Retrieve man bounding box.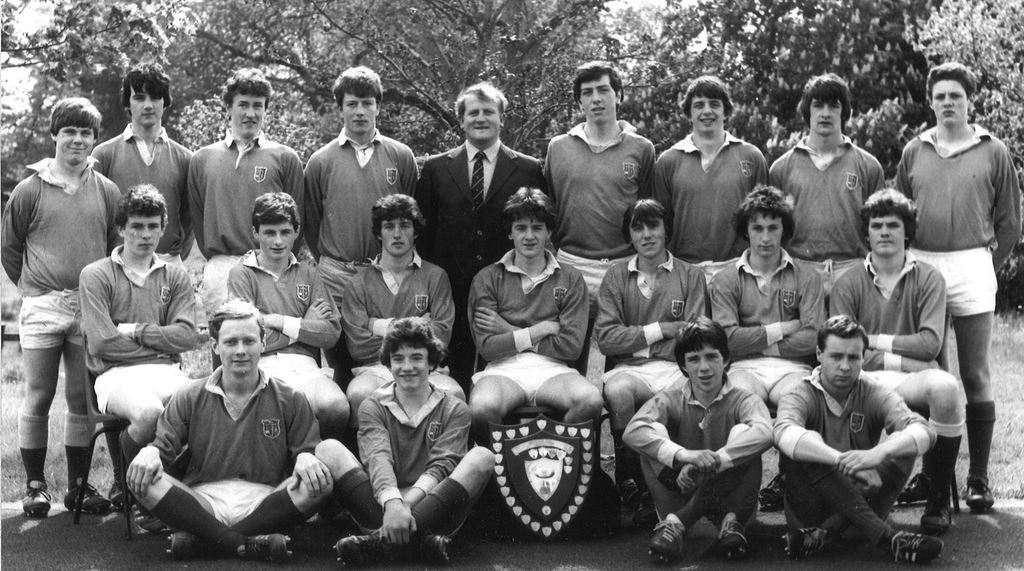
Bounding box: <region>111, 306, 333, 556</region>.
